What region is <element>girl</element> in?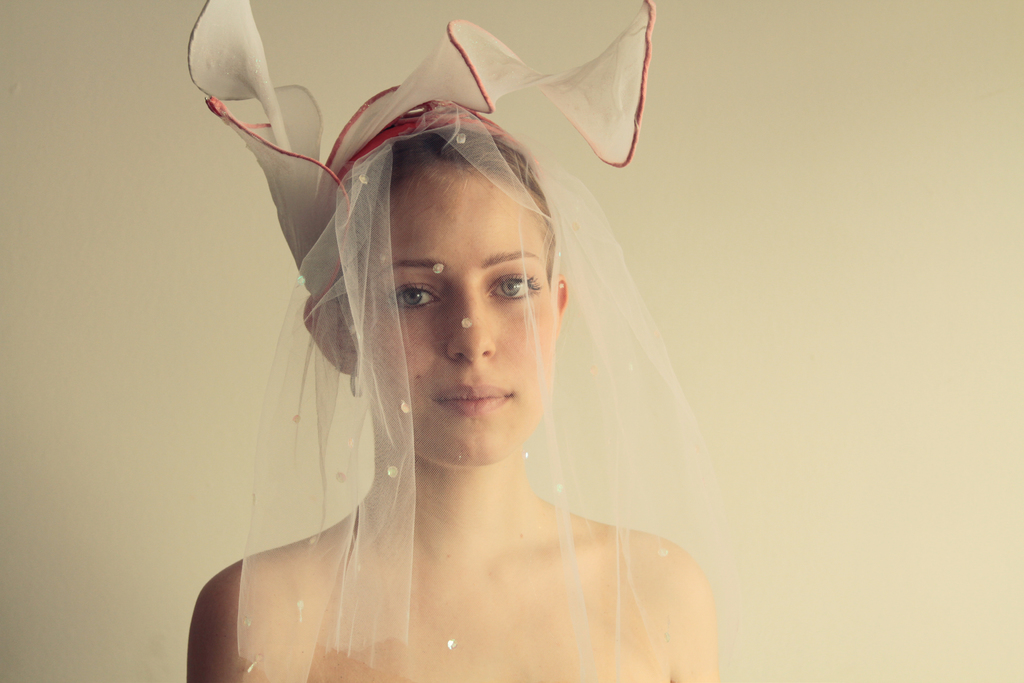
box(189, 1, 717, 682).
